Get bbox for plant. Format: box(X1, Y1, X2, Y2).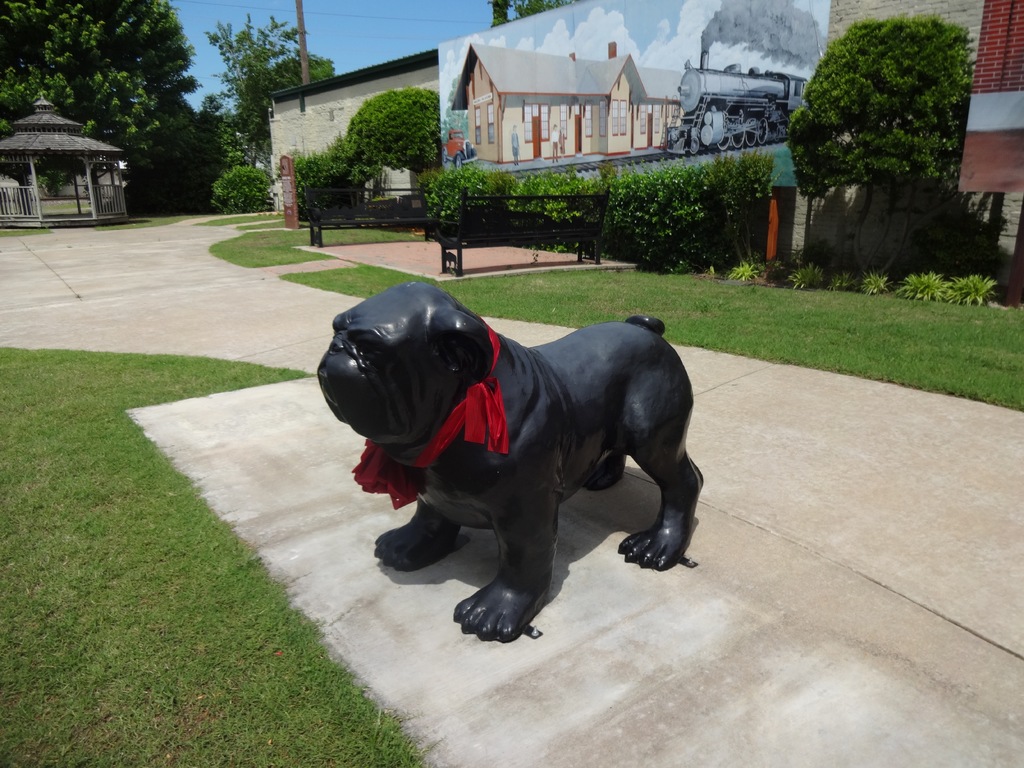
box(852, 271, 879, 289).
